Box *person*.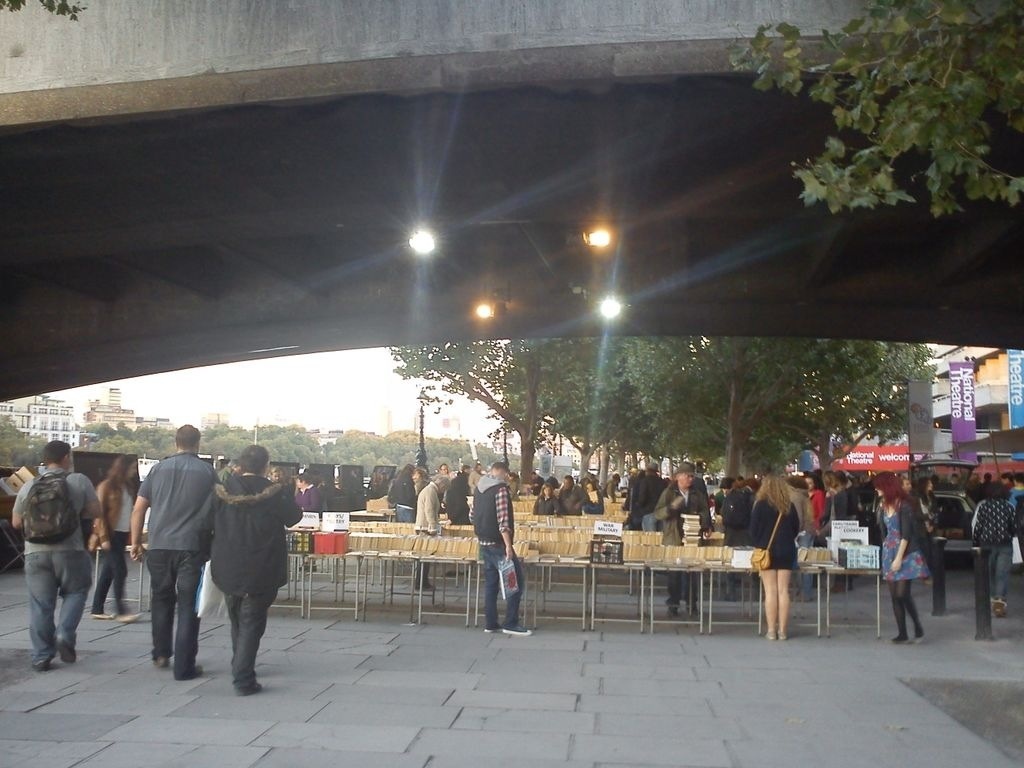
207,440,308,699.
